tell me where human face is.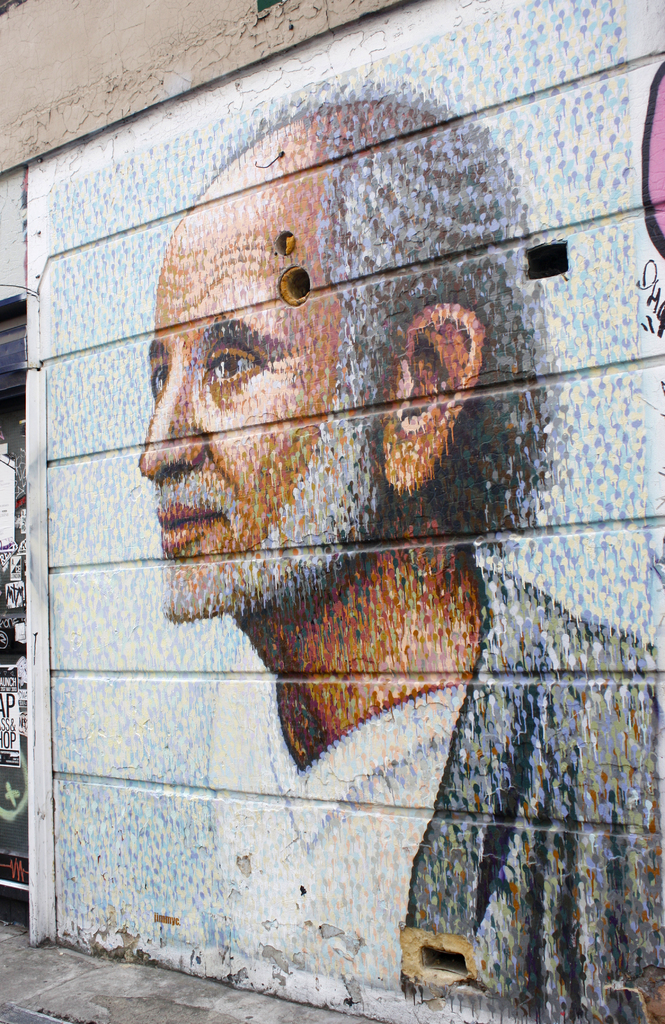
human face is at Rect(132, 164, 382, 622).
